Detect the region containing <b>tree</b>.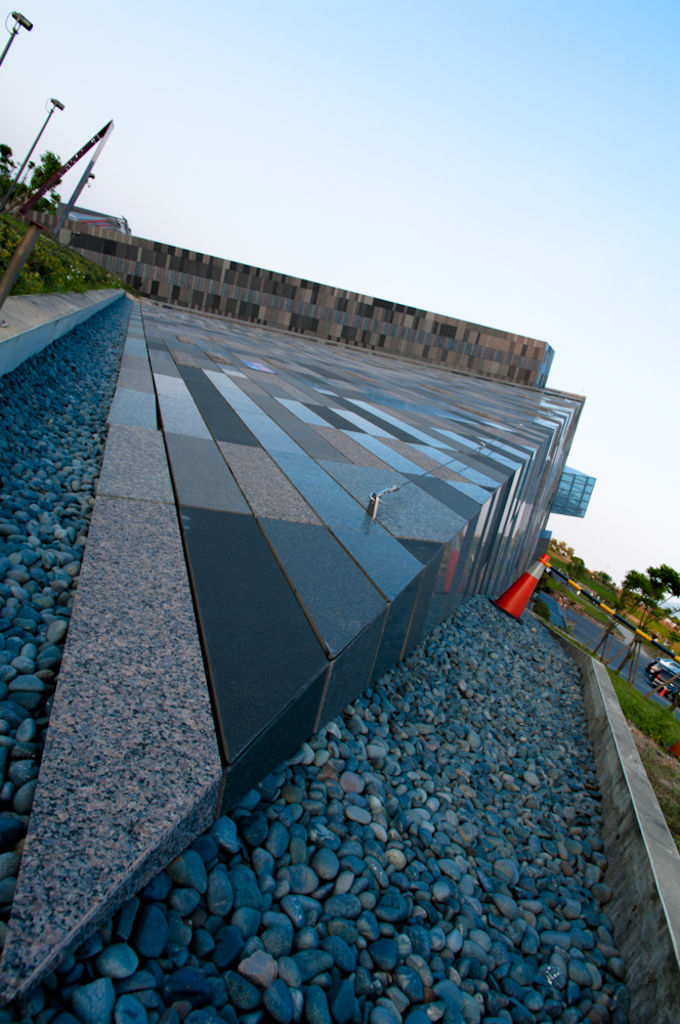
[591, 566, 655, 658].
